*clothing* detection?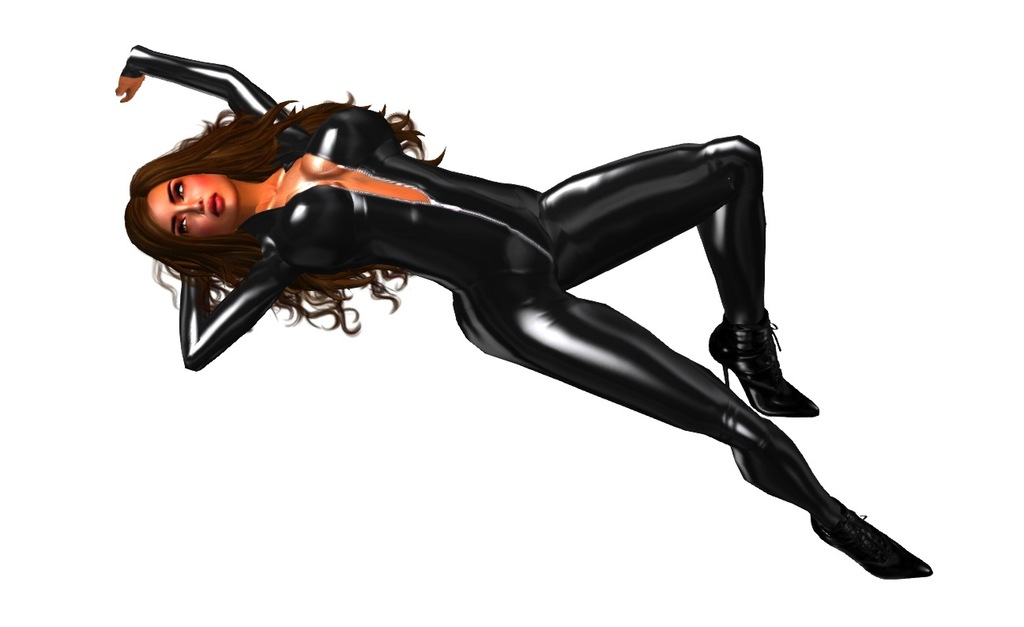
box(115, 41, 824, 513)
